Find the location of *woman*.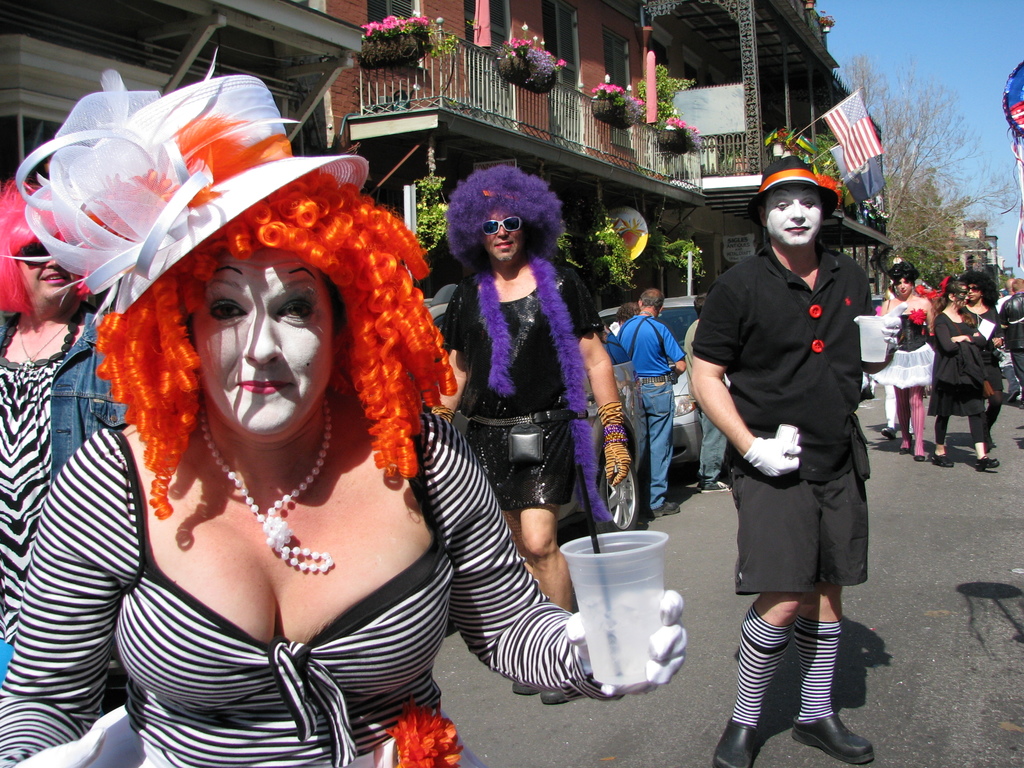
Location: {"left": 879, "top": 260, "right": 936, "bottom": 459}.
